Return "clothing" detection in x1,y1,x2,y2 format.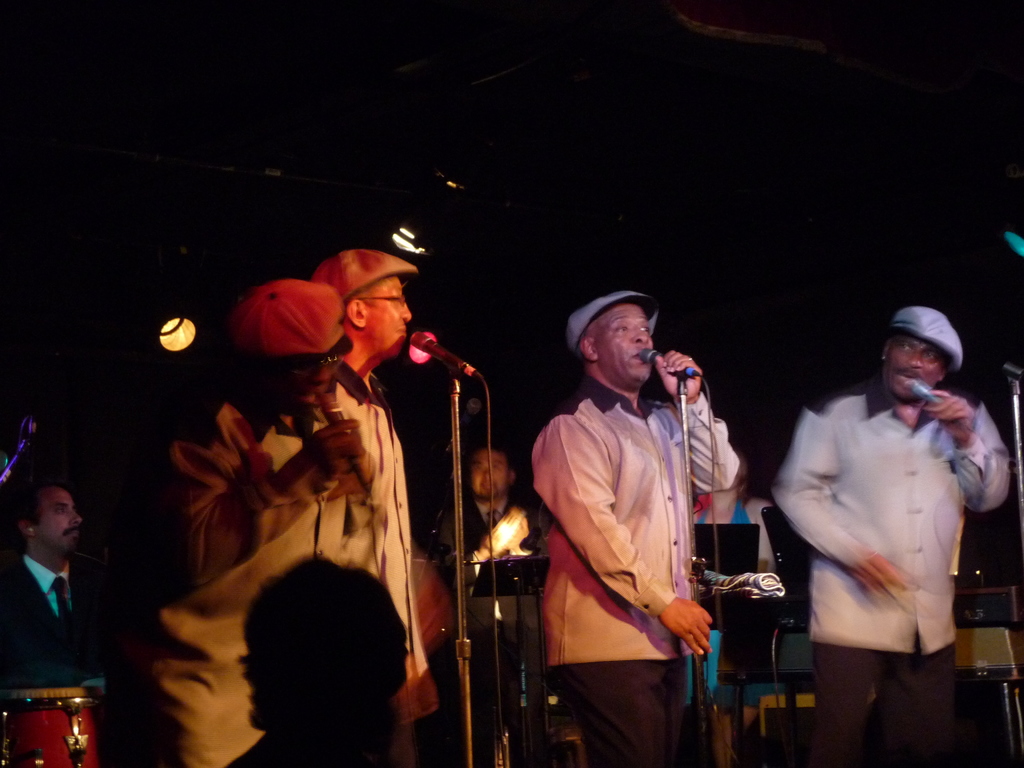
437,497,541,590.
